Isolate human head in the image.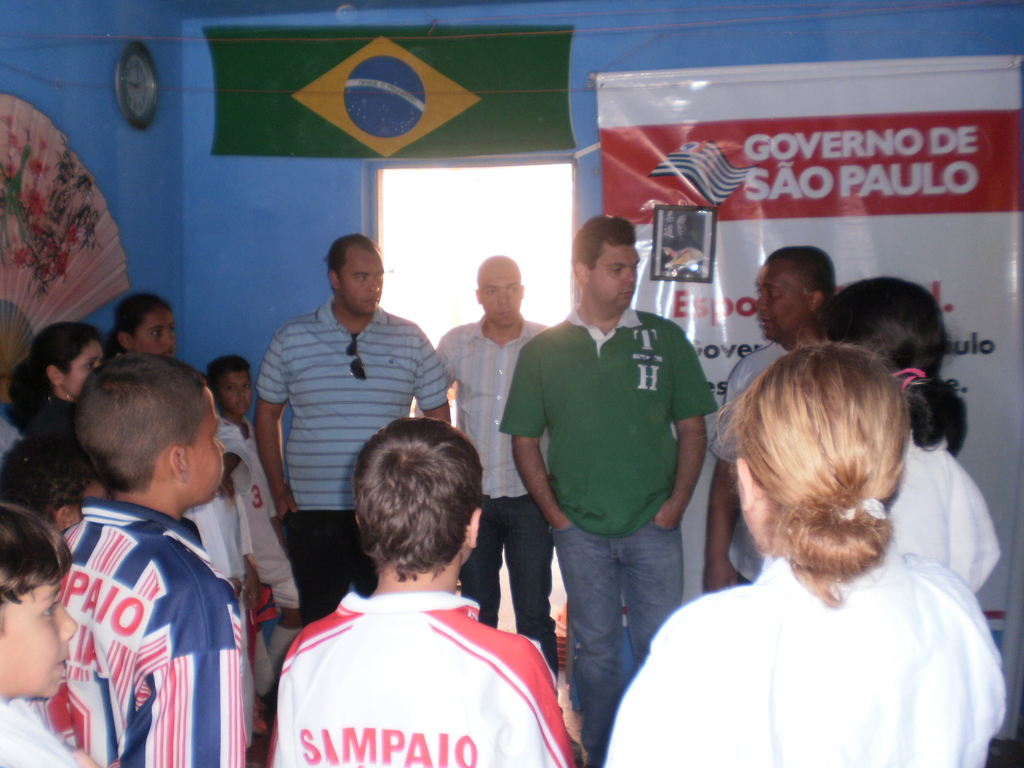
Isolated region: BBox(573, 213, 642, 303).
